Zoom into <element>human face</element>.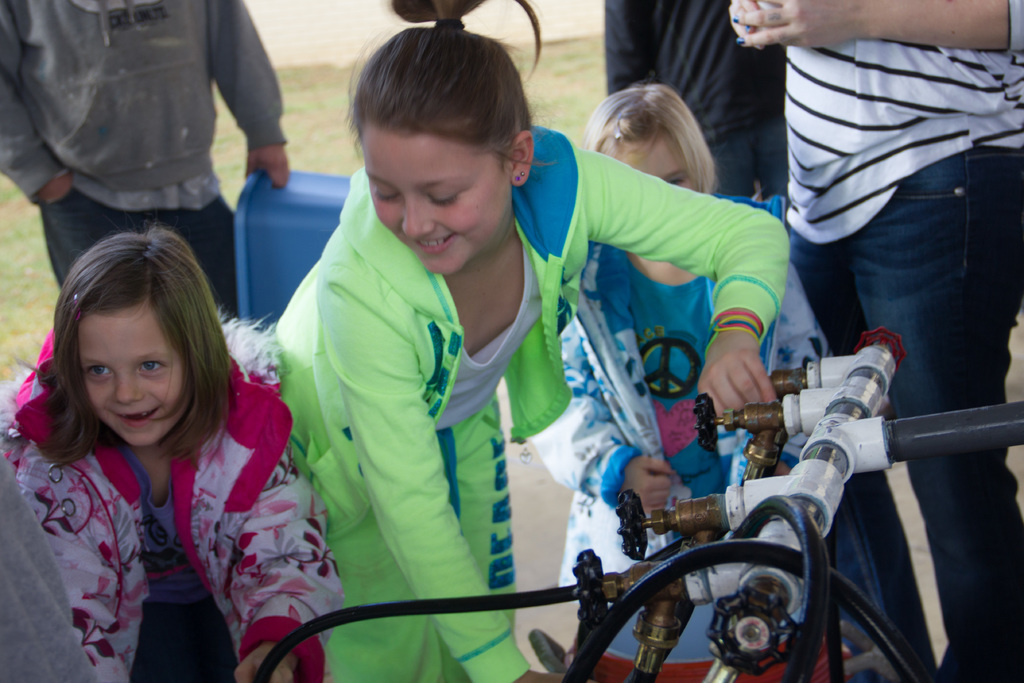
Zoom target: <region>74, 306, 183, 448</region>.
